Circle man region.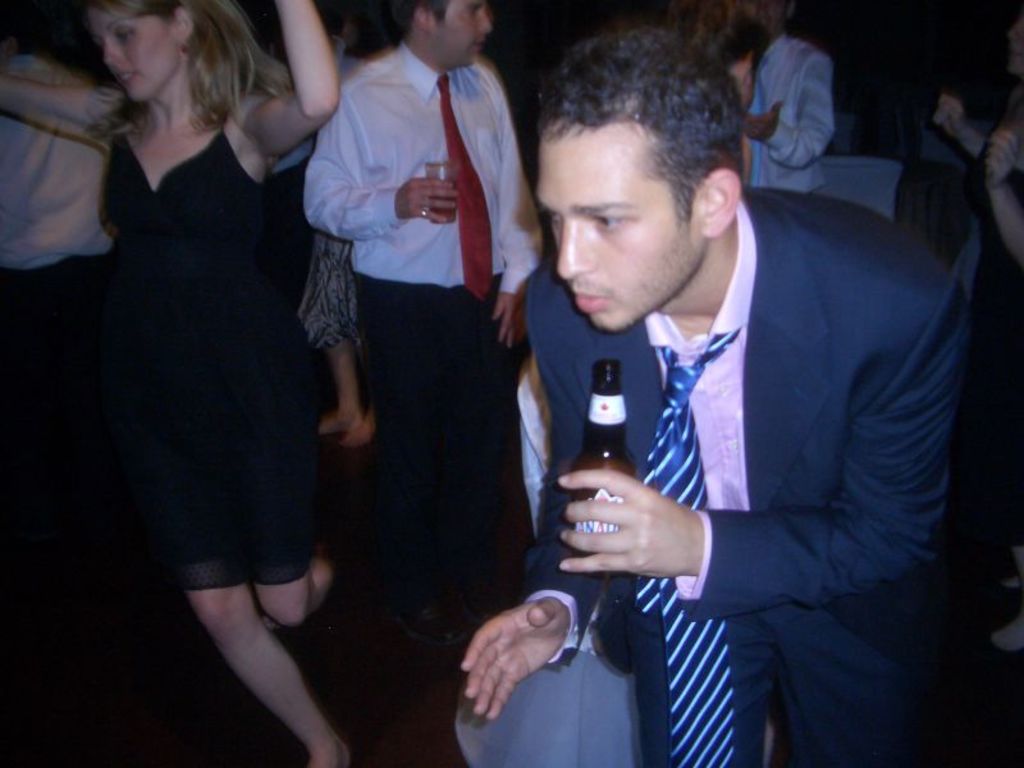
Region: (480, 40, 966, 750).
